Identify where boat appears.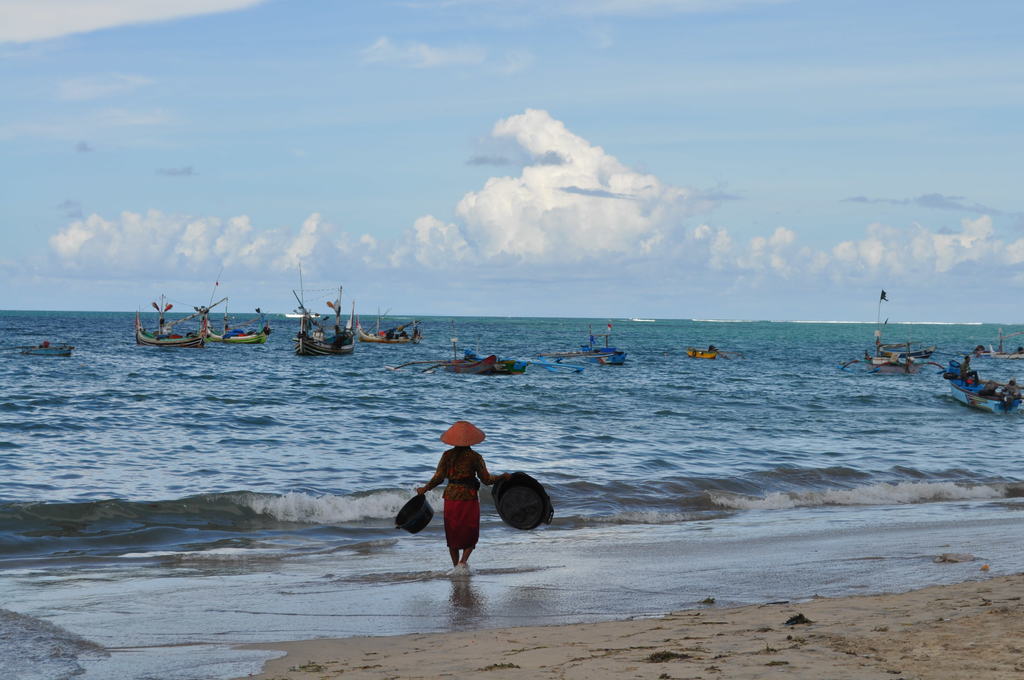
Appears at 22,346,72,357.
